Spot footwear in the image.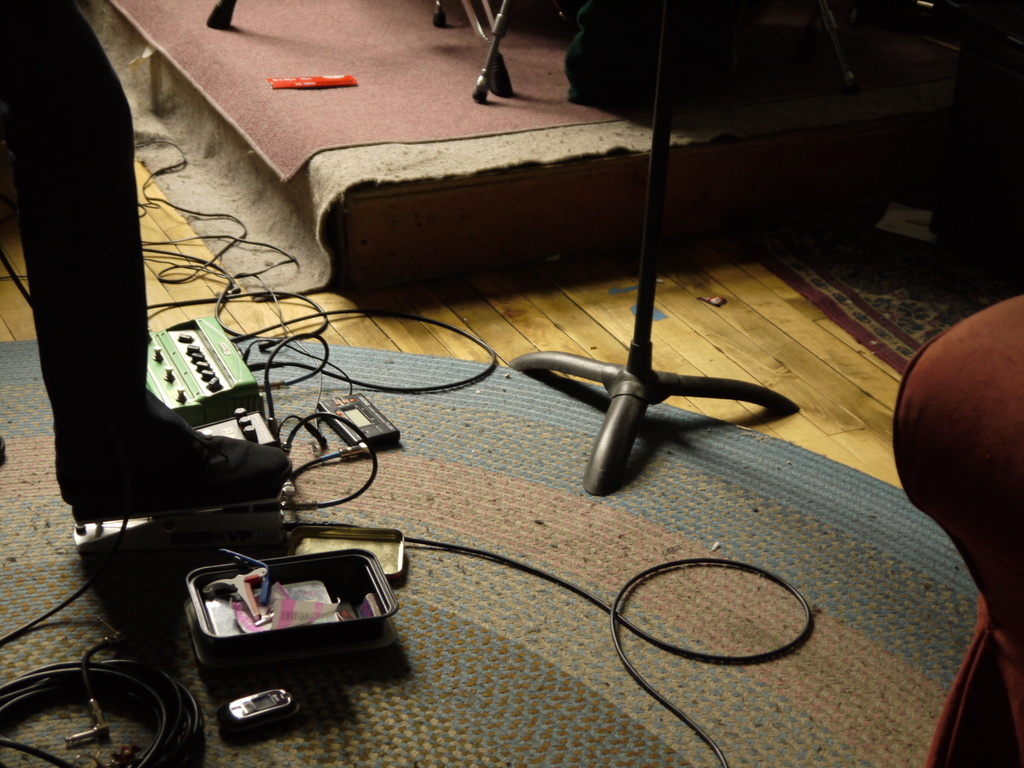
footwear found at <region>50, 340, 253, 534</region>.
